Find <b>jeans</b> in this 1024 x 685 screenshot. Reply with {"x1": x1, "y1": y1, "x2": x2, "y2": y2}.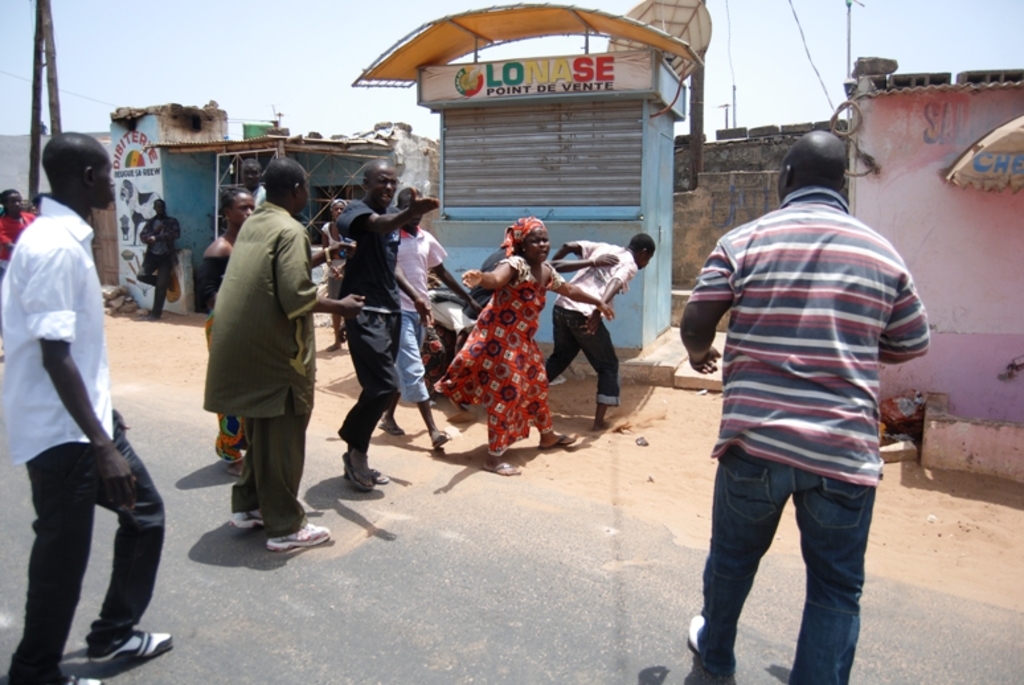
{"x1": 136, "y1": 257, "x2": 175, "y2": 312}.
